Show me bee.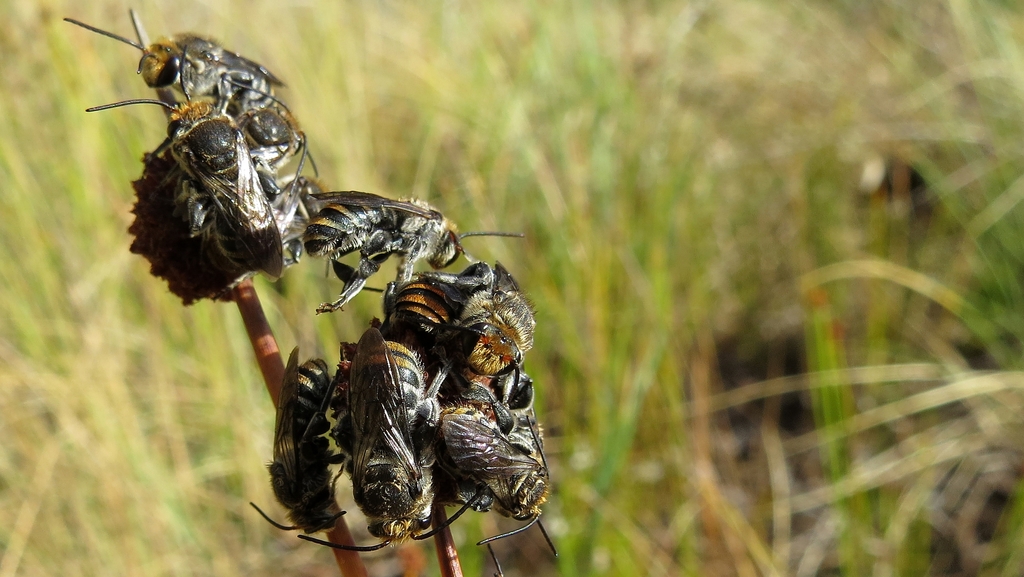
bee is here: crop(60, 5, 301, 139).
